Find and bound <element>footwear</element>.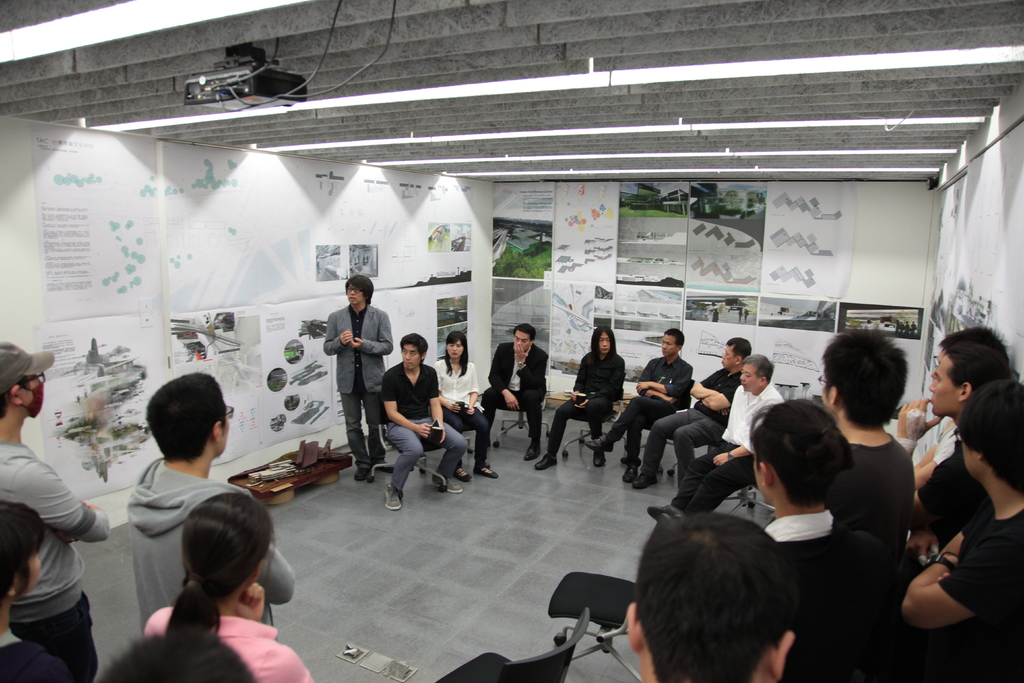
Bound: 420, 475, 459, 494.
